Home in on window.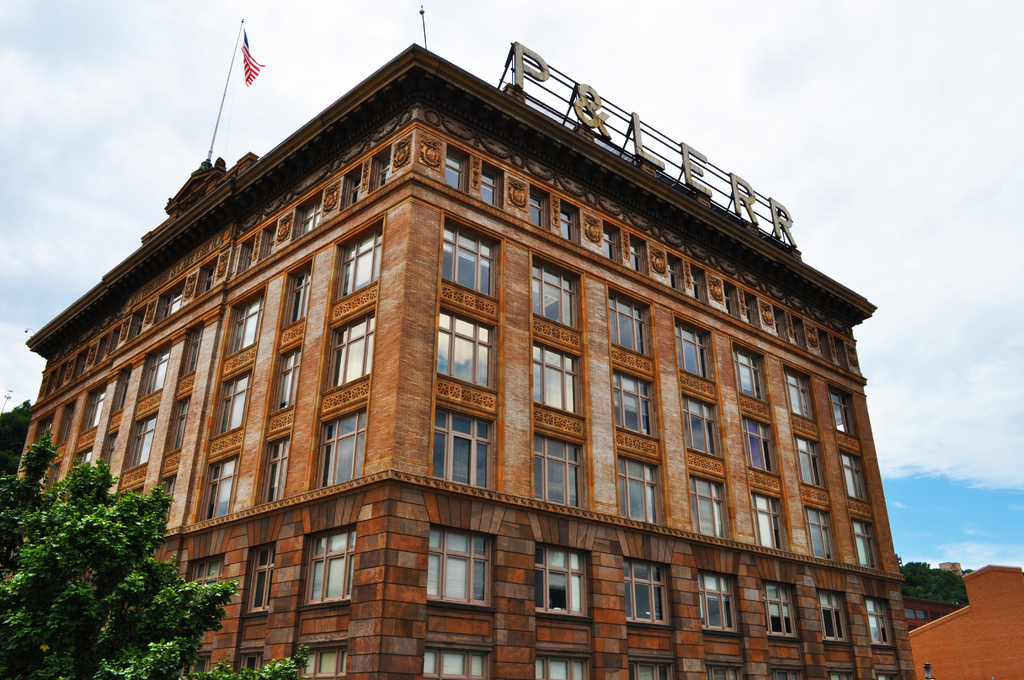
Homed in at {"left": 252, "top": 544, "right": 276, "bottom": 607}.
